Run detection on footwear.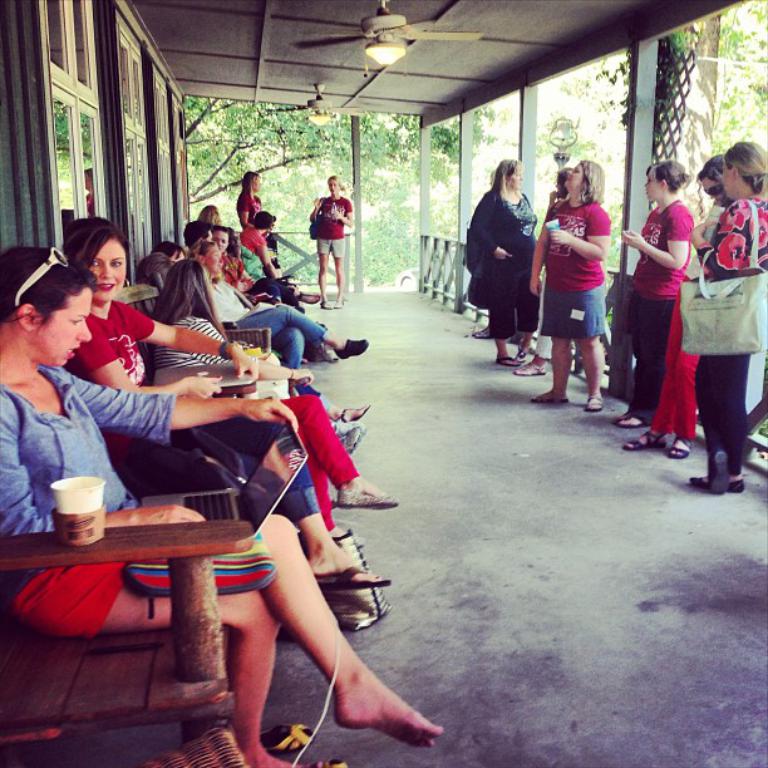
Result: detection(325, 300, 330, 309).
